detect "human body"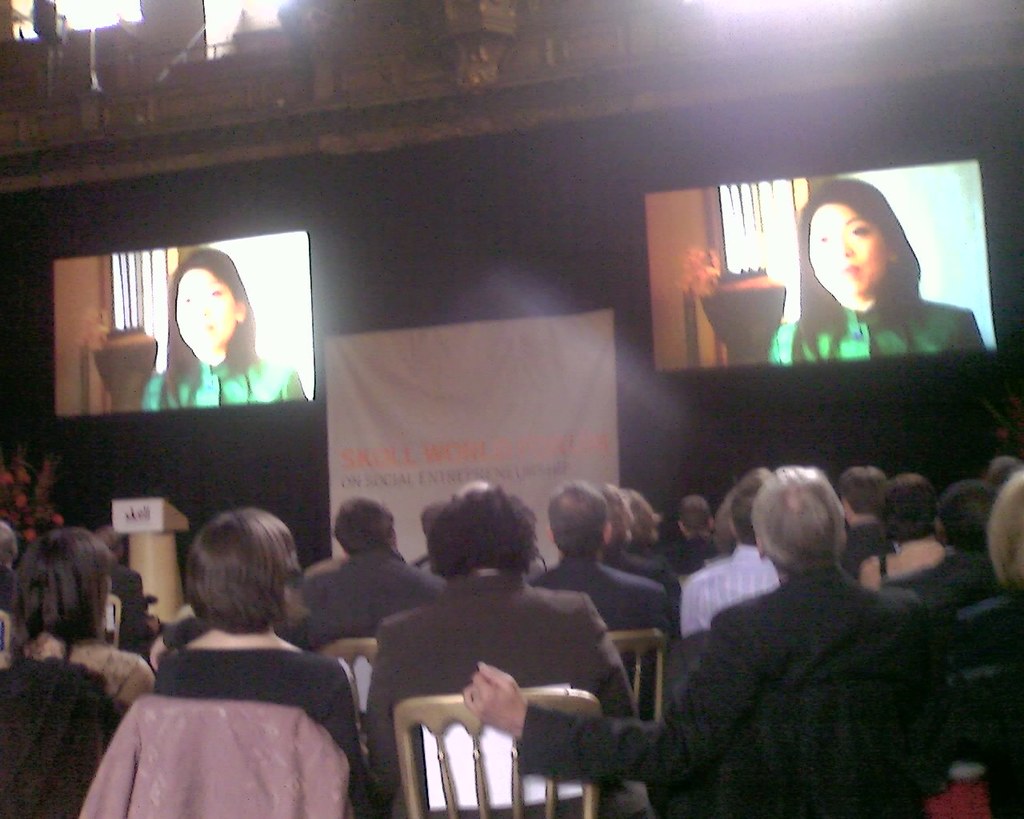
[left=134, top=250, right=302, bottom=410]
